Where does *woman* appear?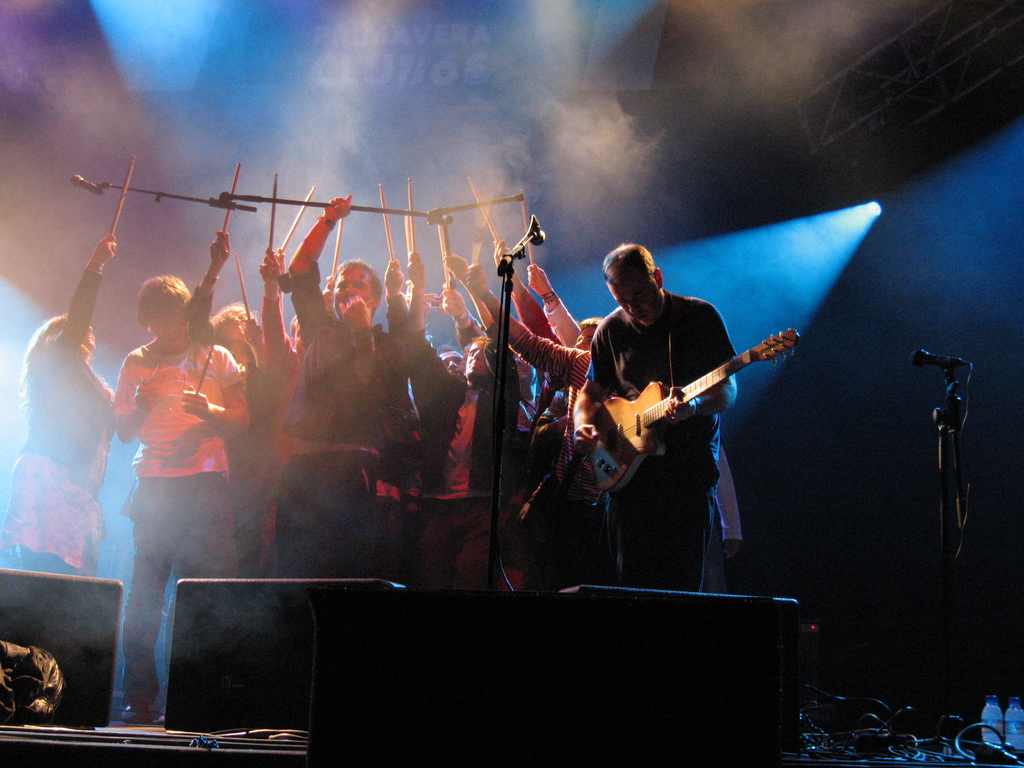
Appears at [x1=0, y1=236, x2=118, y2=579].
